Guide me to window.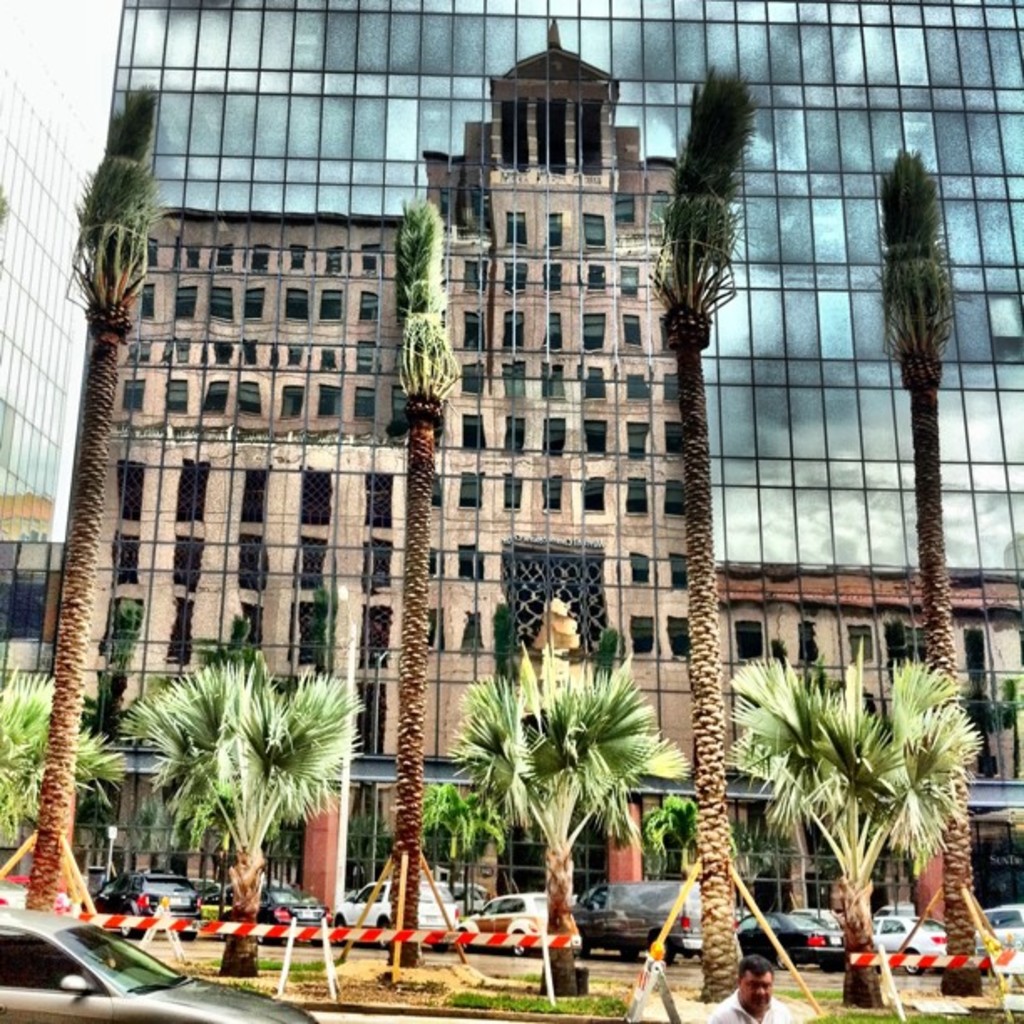
Guidance: 351 348 387 378.
